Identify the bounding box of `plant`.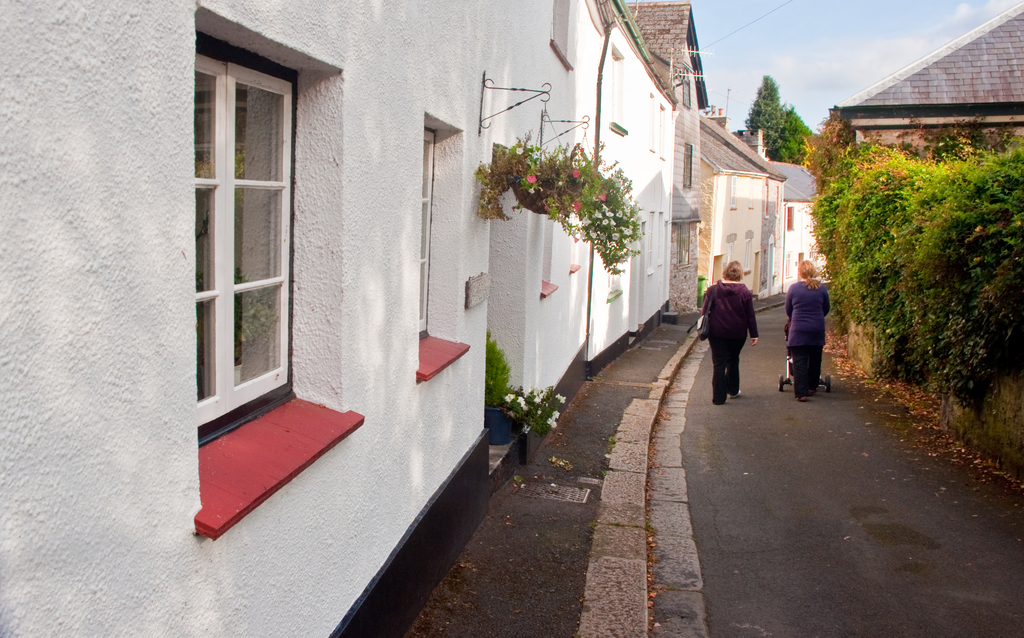
x1=476 y1=120 x2=644 y2=273.
